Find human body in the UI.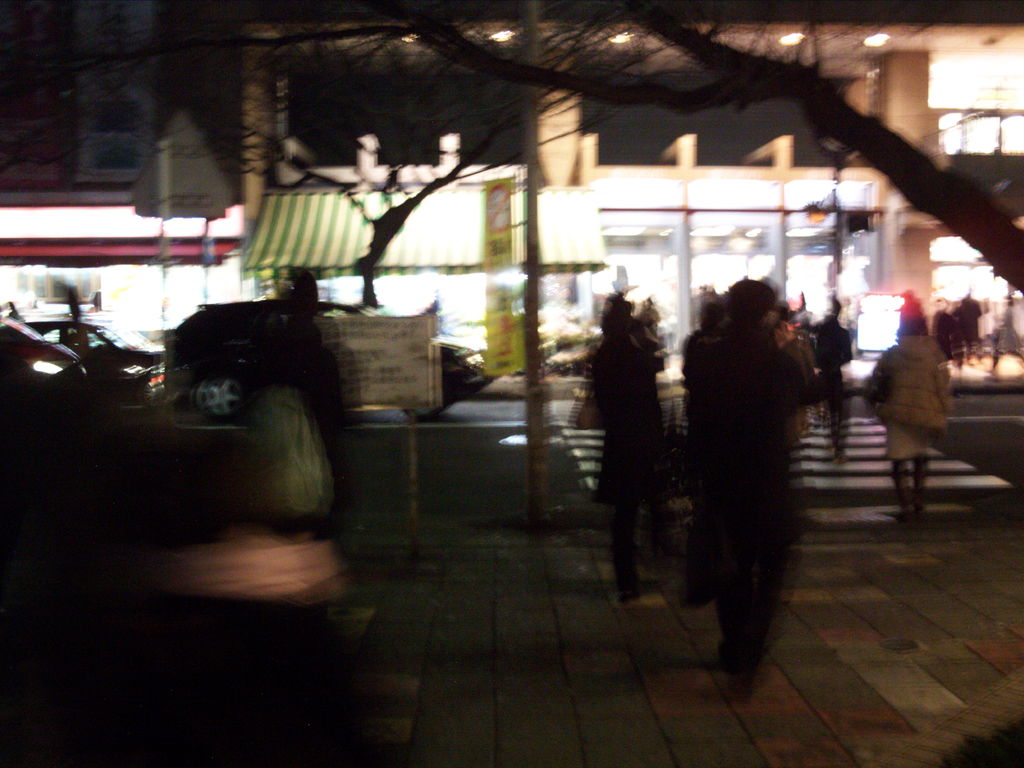
UI element at [x1=685, y1=250, x2=824, y2=689].
